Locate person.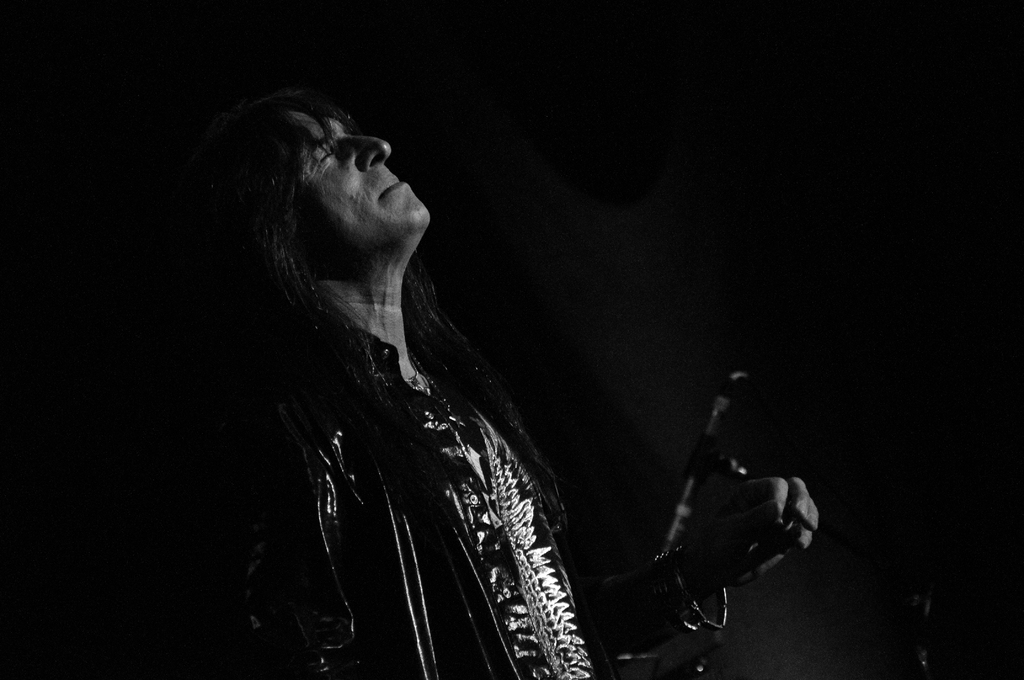
Bounding box: {"left": 175, "top": 79, "right": 703, "bottom": 679}.
